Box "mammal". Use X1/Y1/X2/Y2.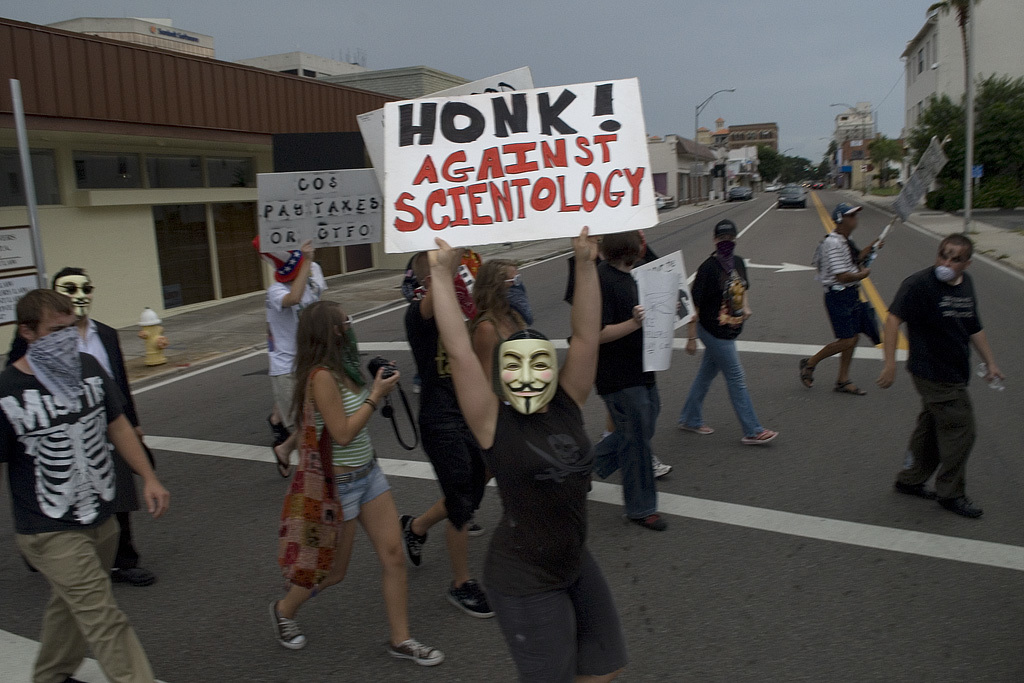
593/232/674/528.
